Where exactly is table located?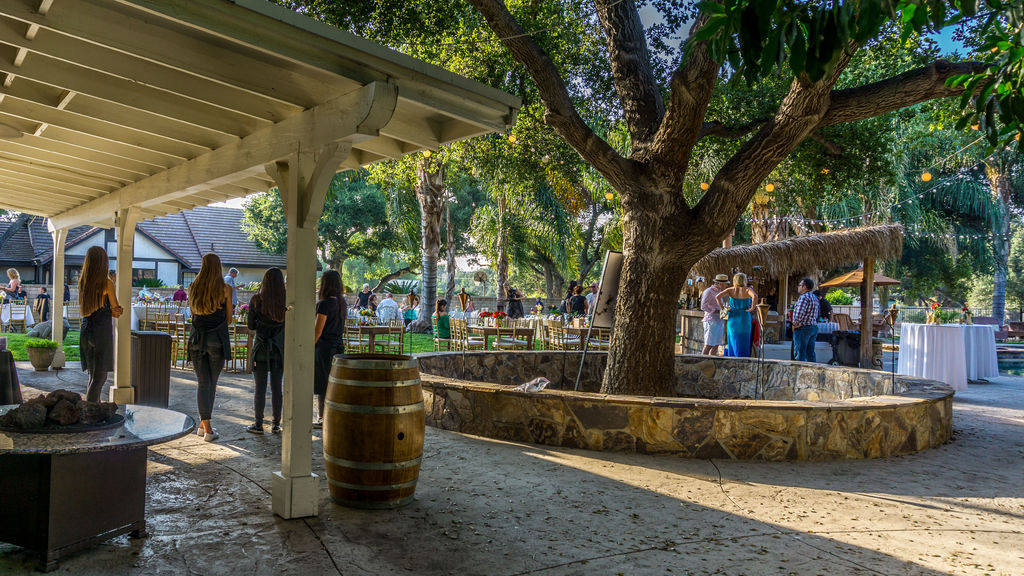
Its bounding box is [x1=345, y1=319, x2=409, y2=349].
